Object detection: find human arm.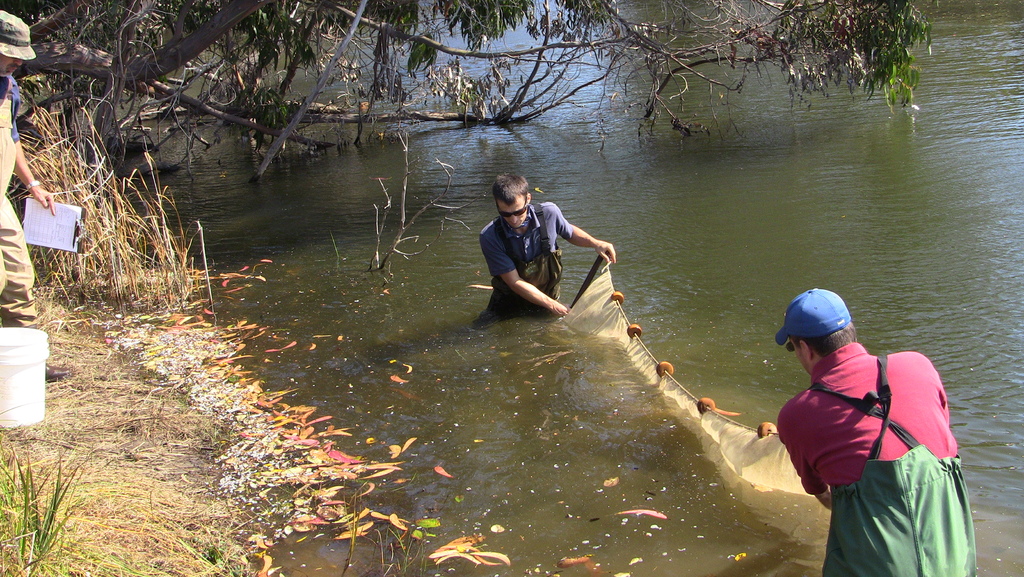
bbox=[487, 256, 567, 323].
